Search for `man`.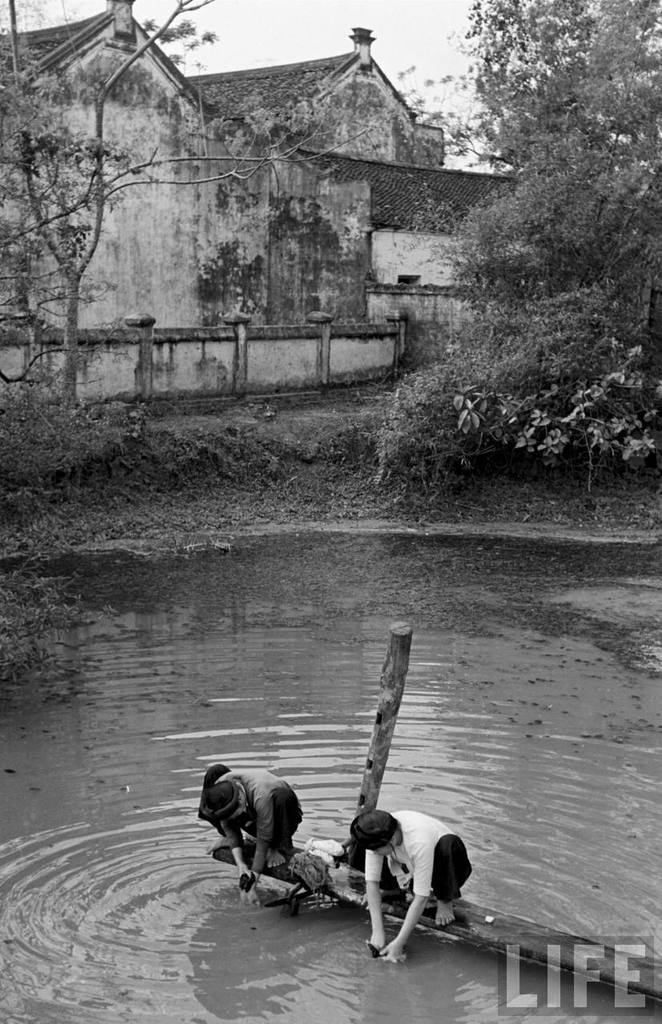
Found at bbox=[343, 807, 475, 959].
